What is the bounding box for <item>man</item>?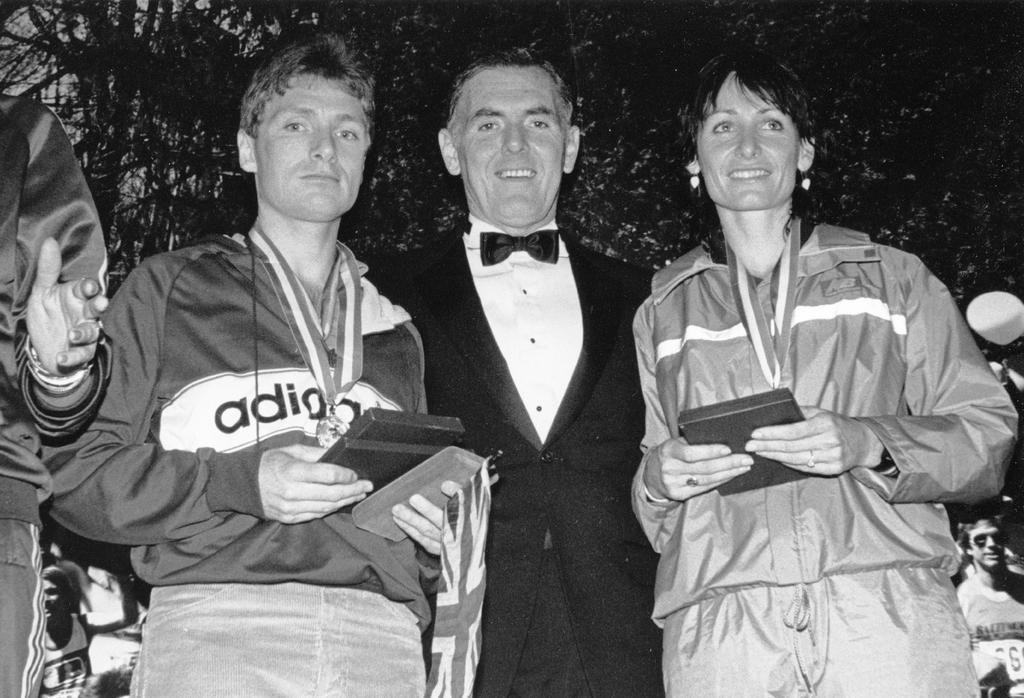
[356,41,650,697].
